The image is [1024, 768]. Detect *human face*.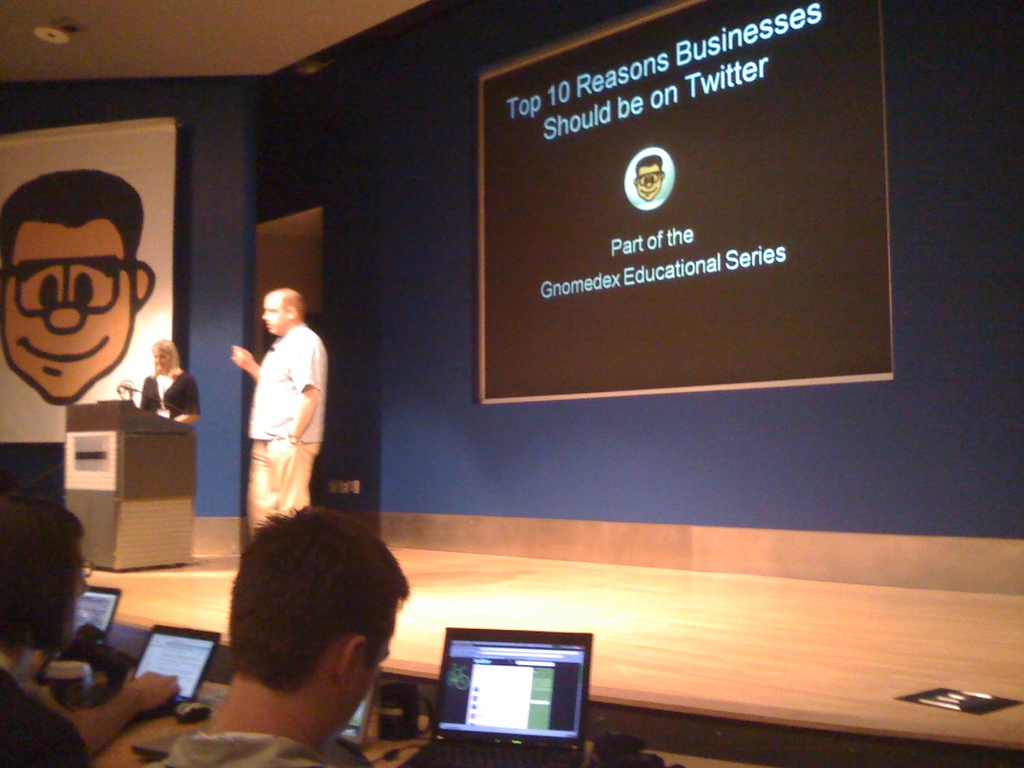
Detection: [x1=3, y1=221, x2=127, y2=403].
